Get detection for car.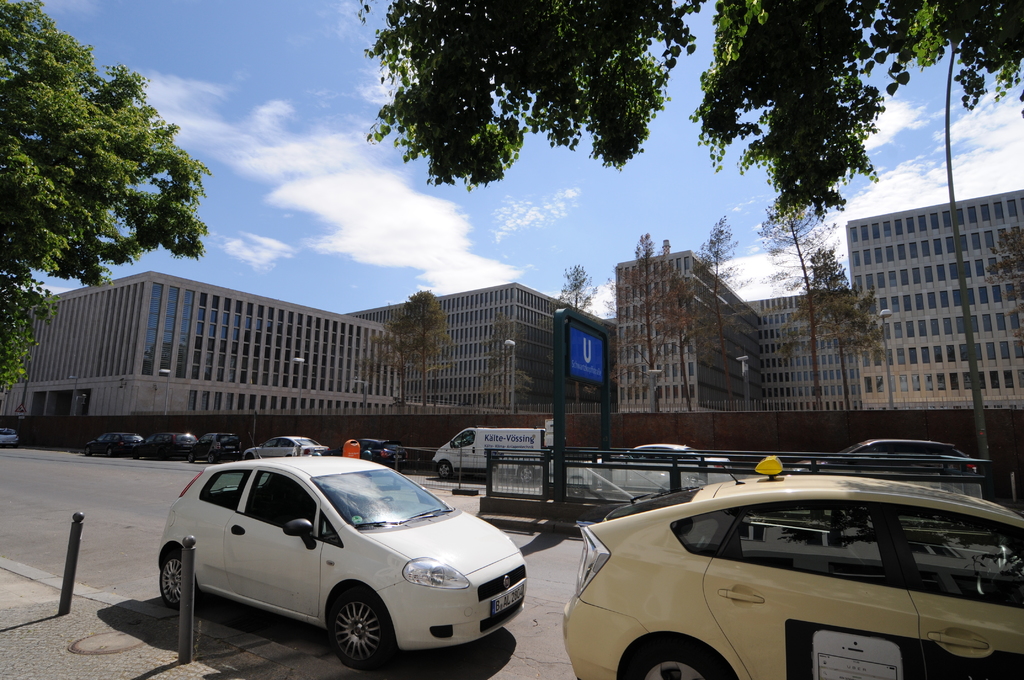
Detection: x1=560 y1=465 x2=1023 y2=679.
